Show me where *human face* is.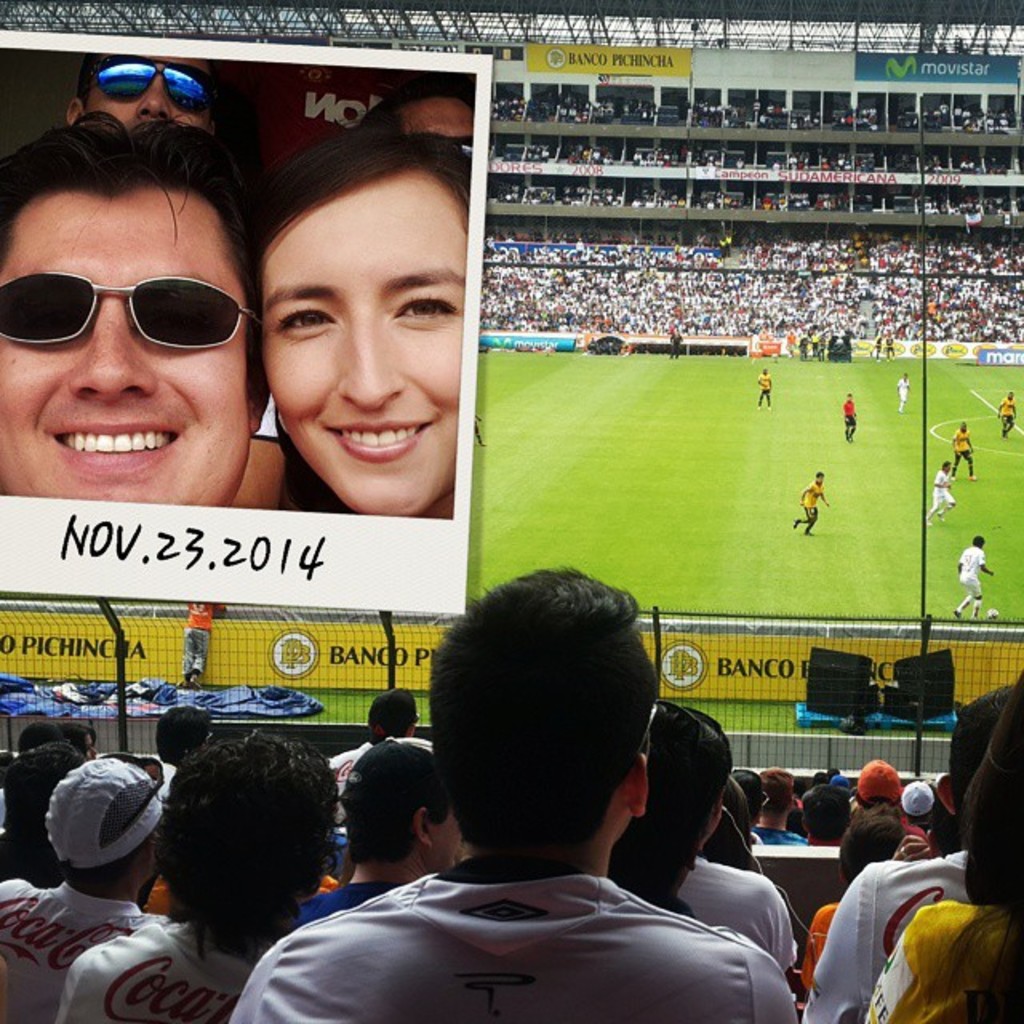
*human face* is at locate(707, 781, 728, 840).
